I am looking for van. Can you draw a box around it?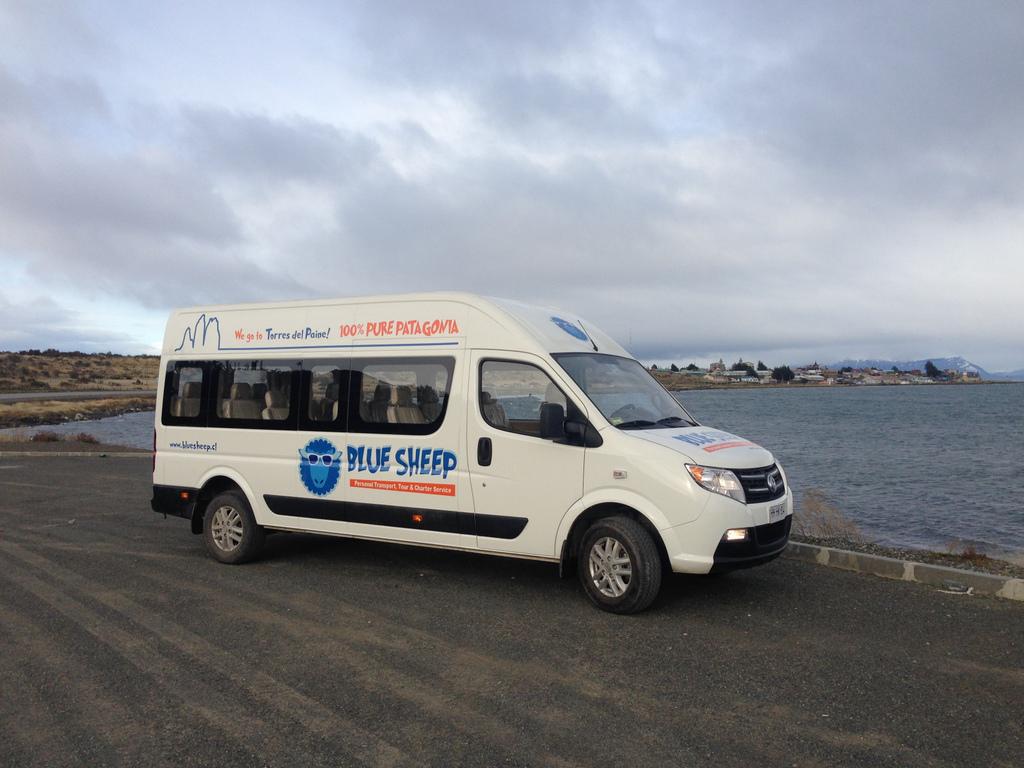
Sure, the bounding box is x1=152 y1=289 x2=798 y2=614.
